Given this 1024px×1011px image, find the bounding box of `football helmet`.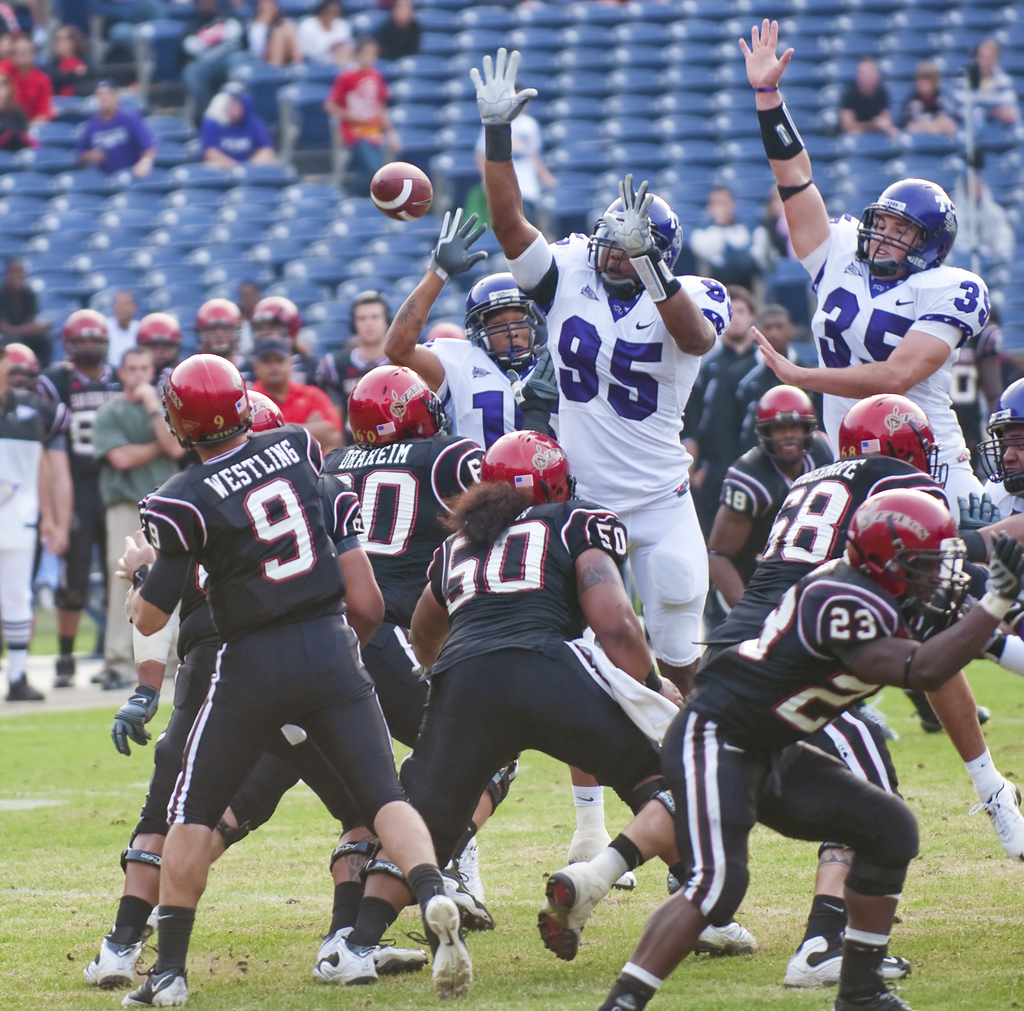
755 385 813 470.
